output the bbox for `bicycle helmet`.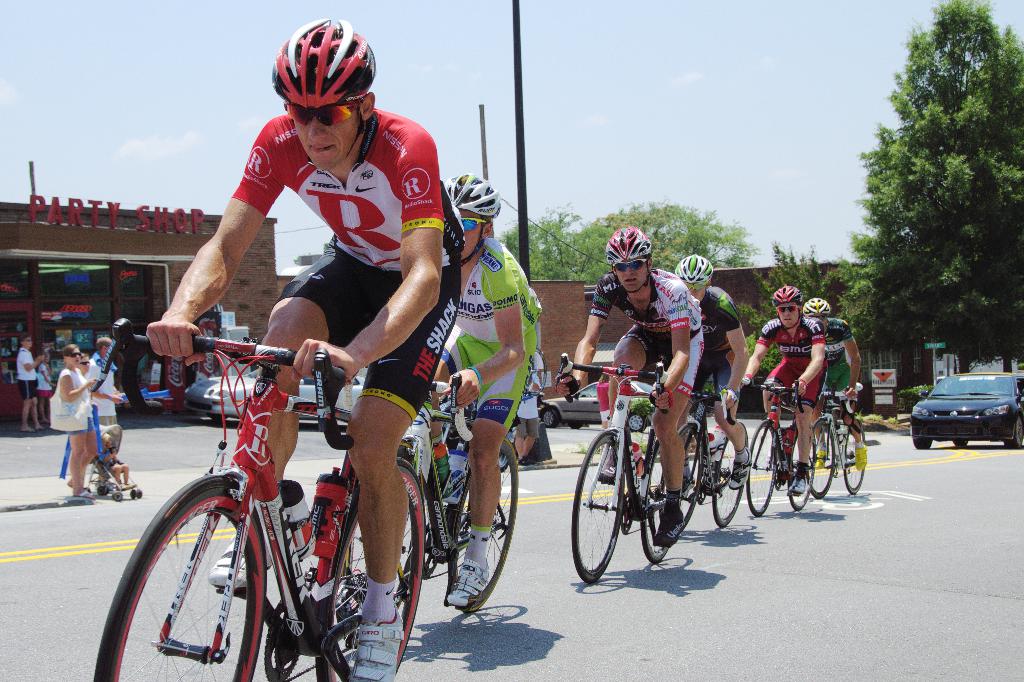
{"left": 268, "top": 17, "right": 378, "bottom": 105}.
